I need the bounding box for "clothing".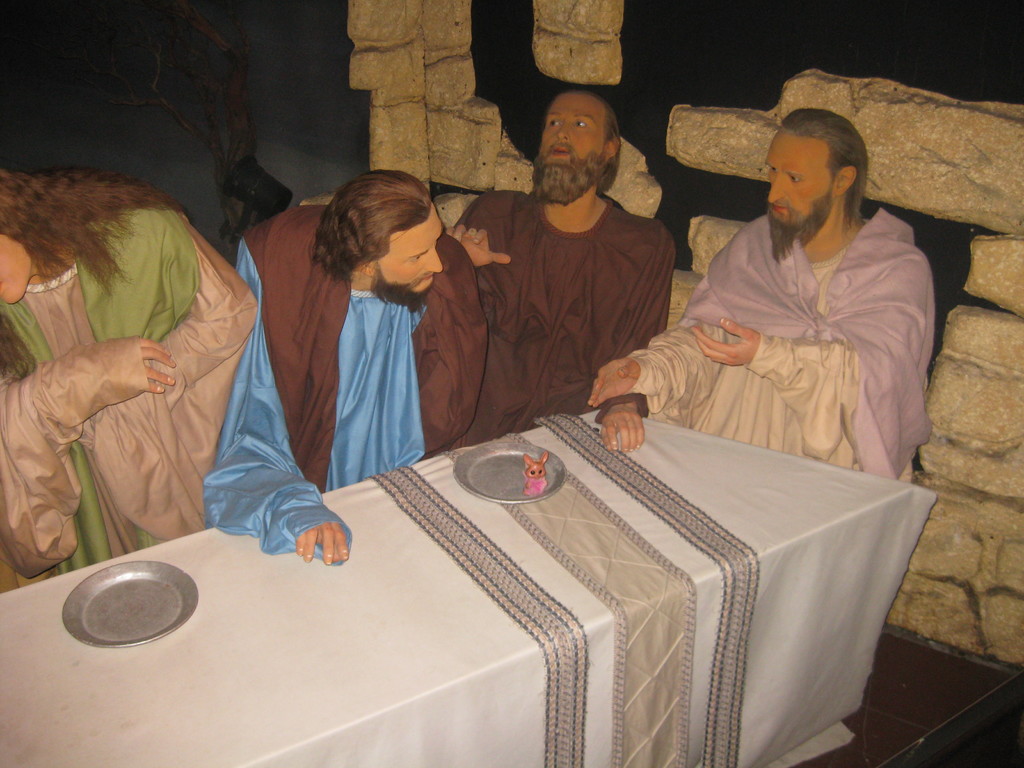
Here it is: left=0, top=199, right=254, bottom=582.
